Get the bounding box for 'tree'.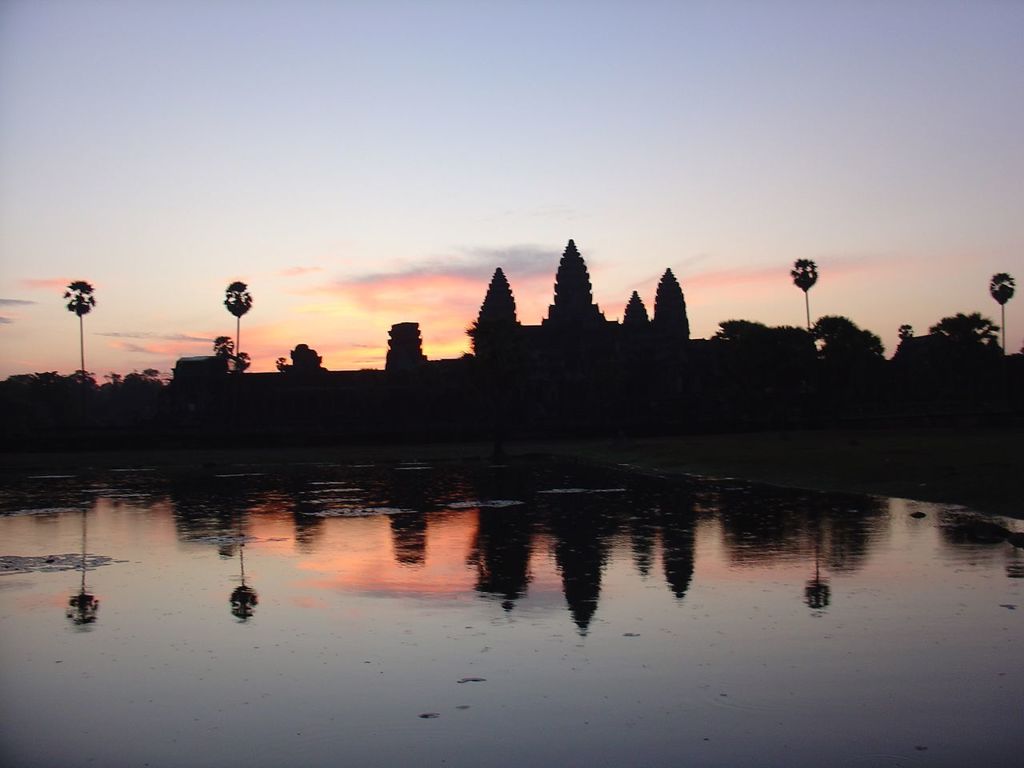
region(233, 346, 249, 382).
